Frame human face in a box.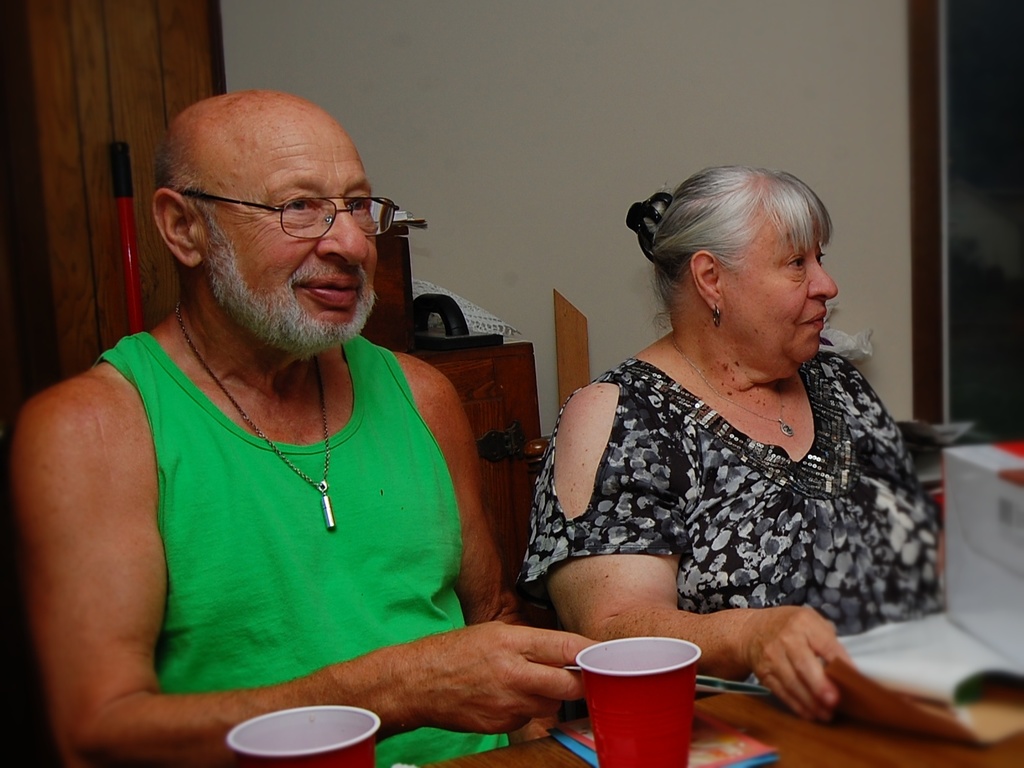
Rect(724, 211, 836, 368).
